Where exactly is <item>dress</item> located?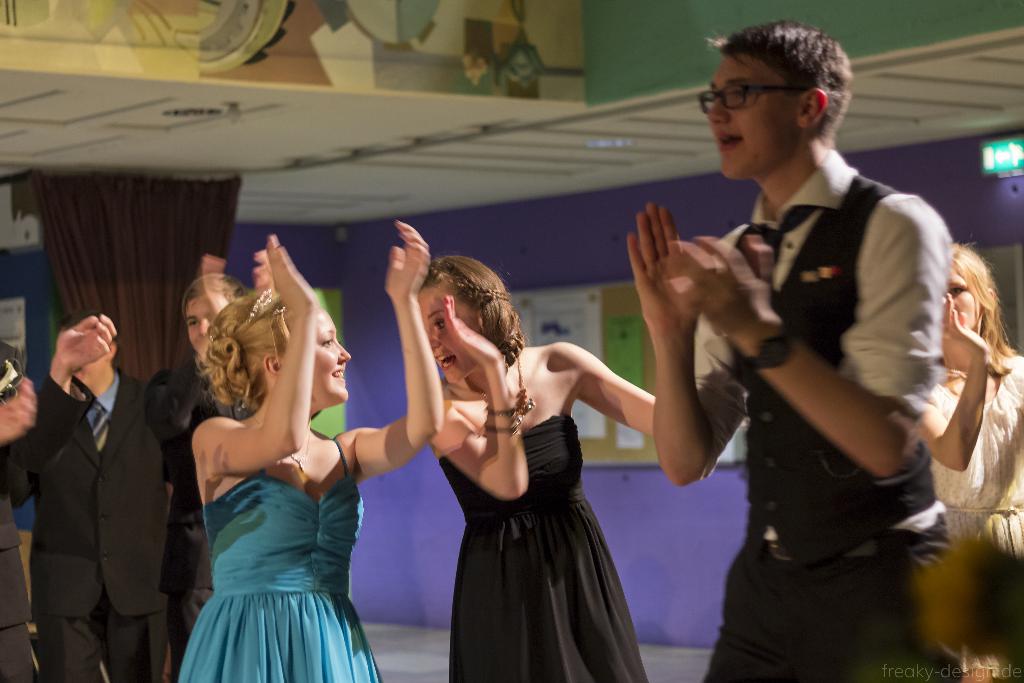
Its bounding box is Rect(439, 415, 645, 682).
